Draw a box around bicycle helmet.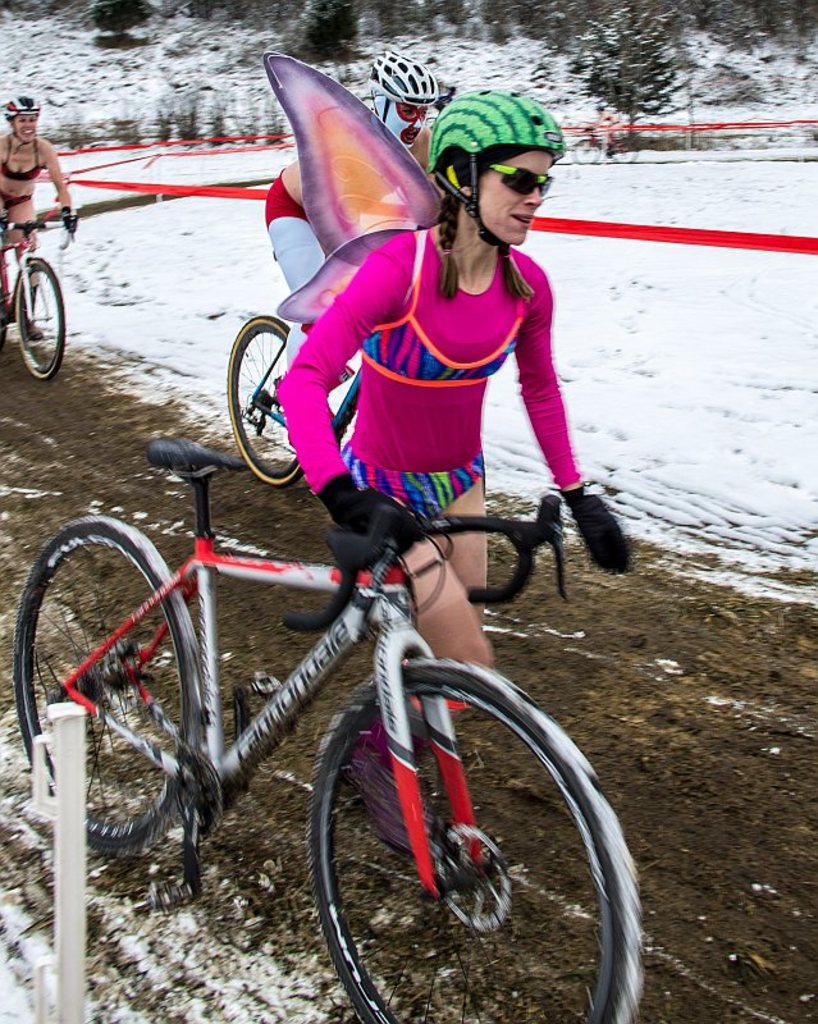
{"left": 428, "top": 83, "right": 565, "bottom": 253}.
